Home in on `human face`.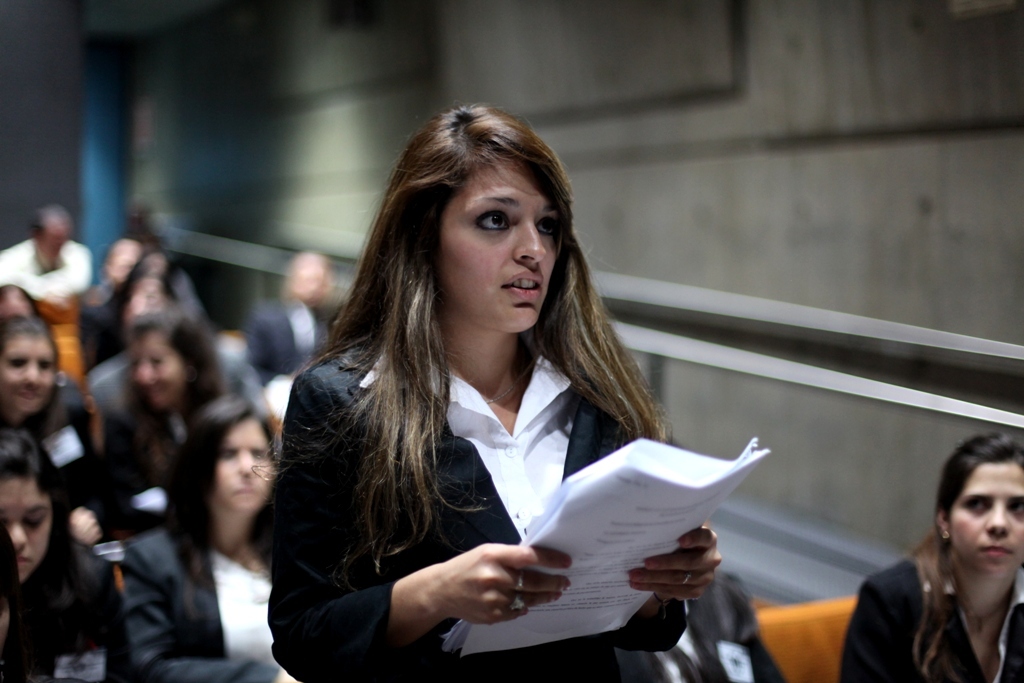
Homed in at left=211, top=419, right=273, bottom=511.
